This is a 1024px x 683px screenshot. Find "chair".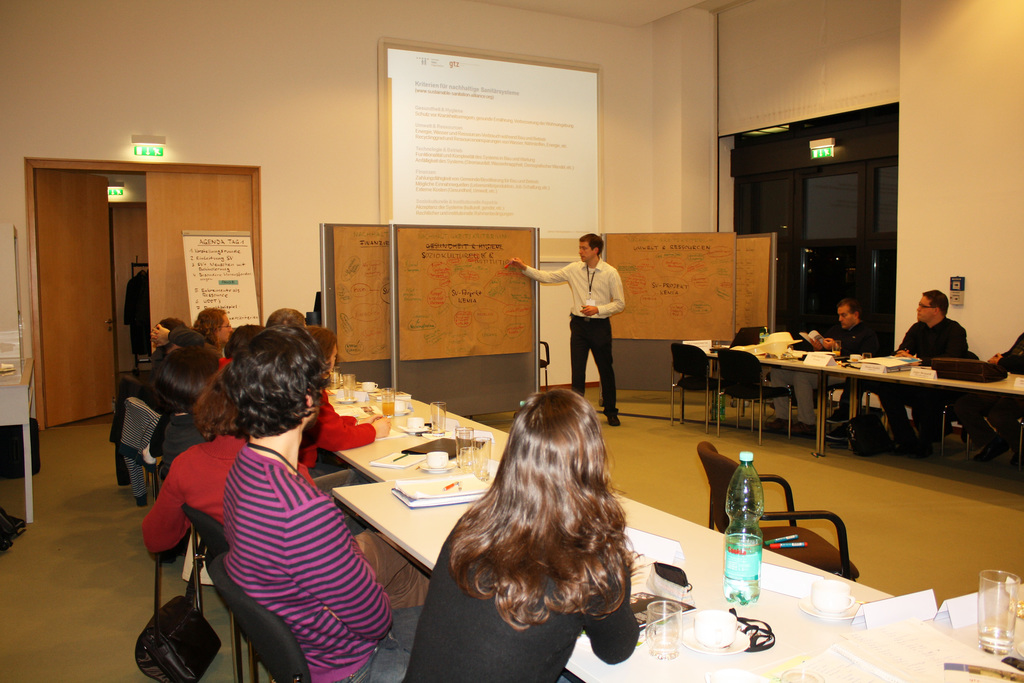
Bounding box: region(113, 371, 161, 479).
